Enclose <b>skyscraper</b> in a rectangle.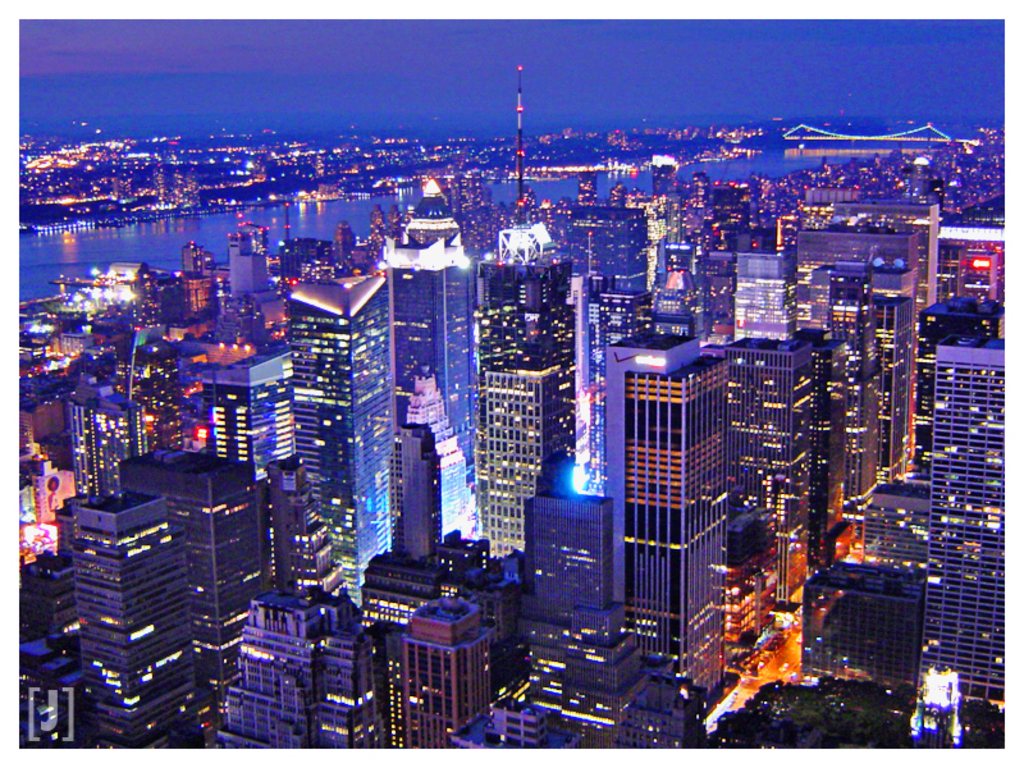
{"left": 584, "top": 172, "right": 605, "bottom": 220}.
